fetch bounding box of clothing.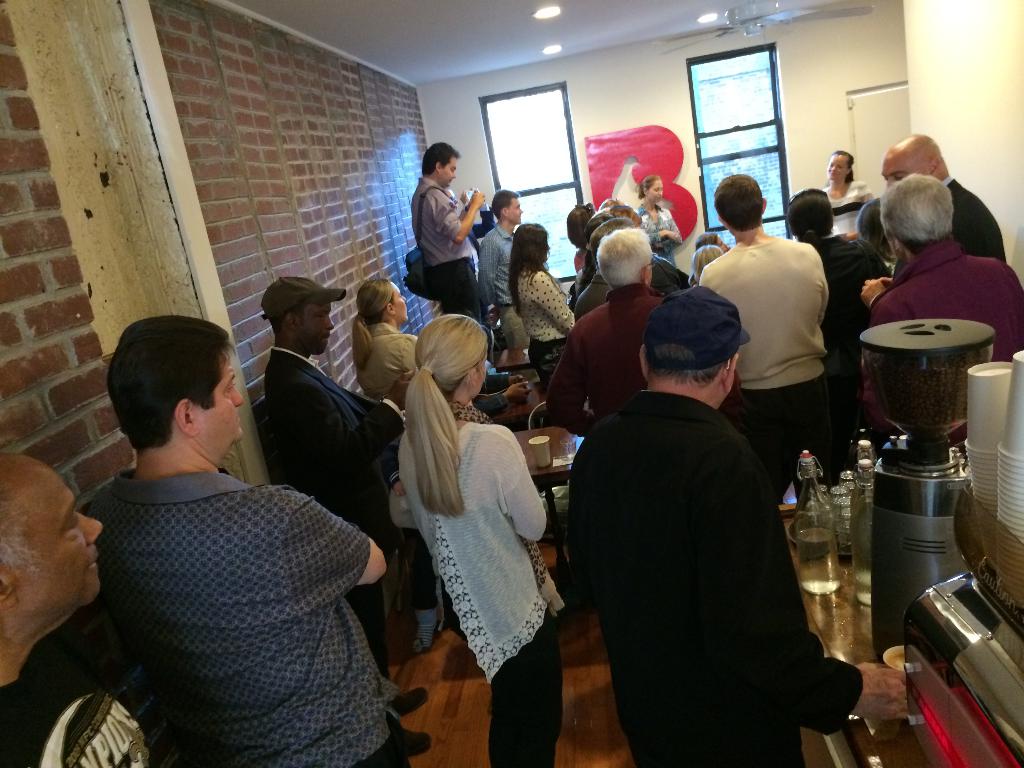
Bbox: 868, 239, 1023, 352.
